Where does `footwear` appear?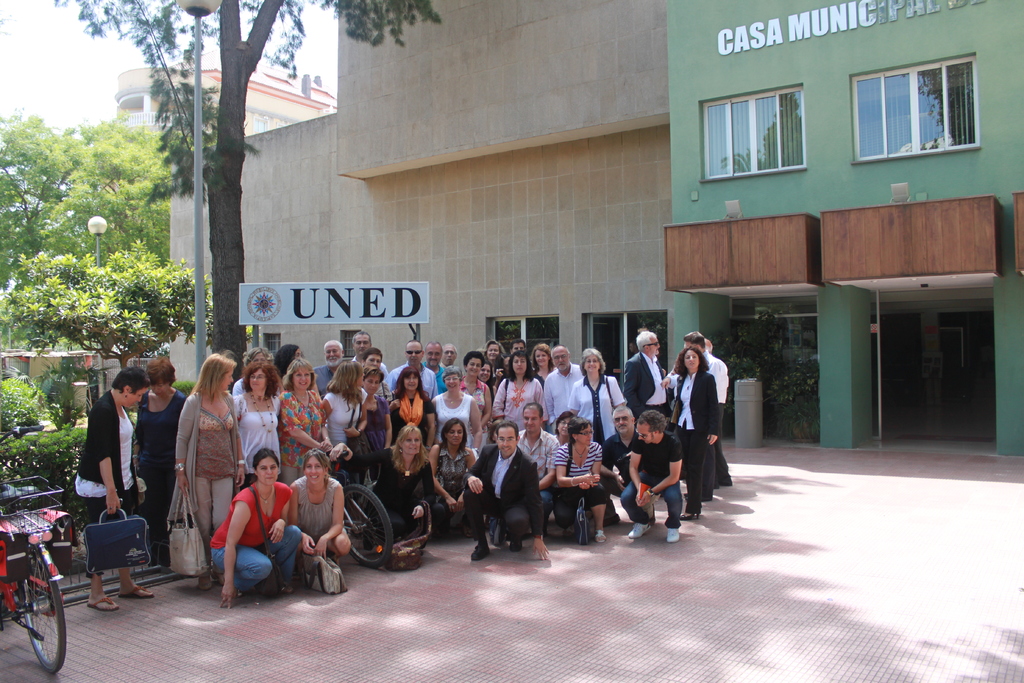
Appears at (x1=465, y1=531, x2=488, y2=559).
